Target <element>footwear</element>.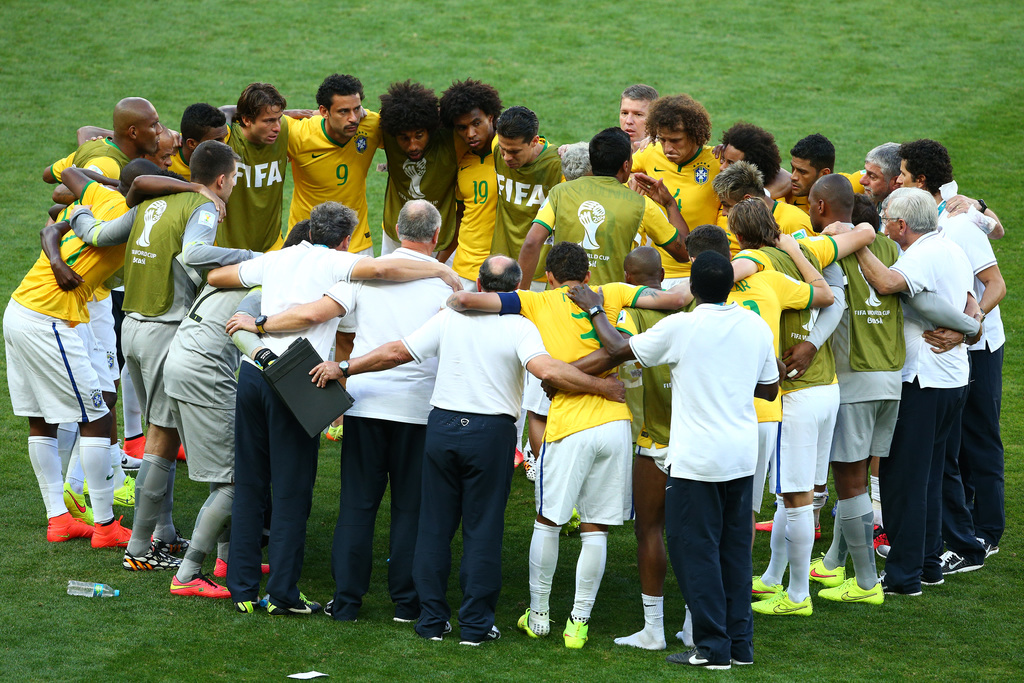
Target region: bbox(420, 617, 451, 636).
